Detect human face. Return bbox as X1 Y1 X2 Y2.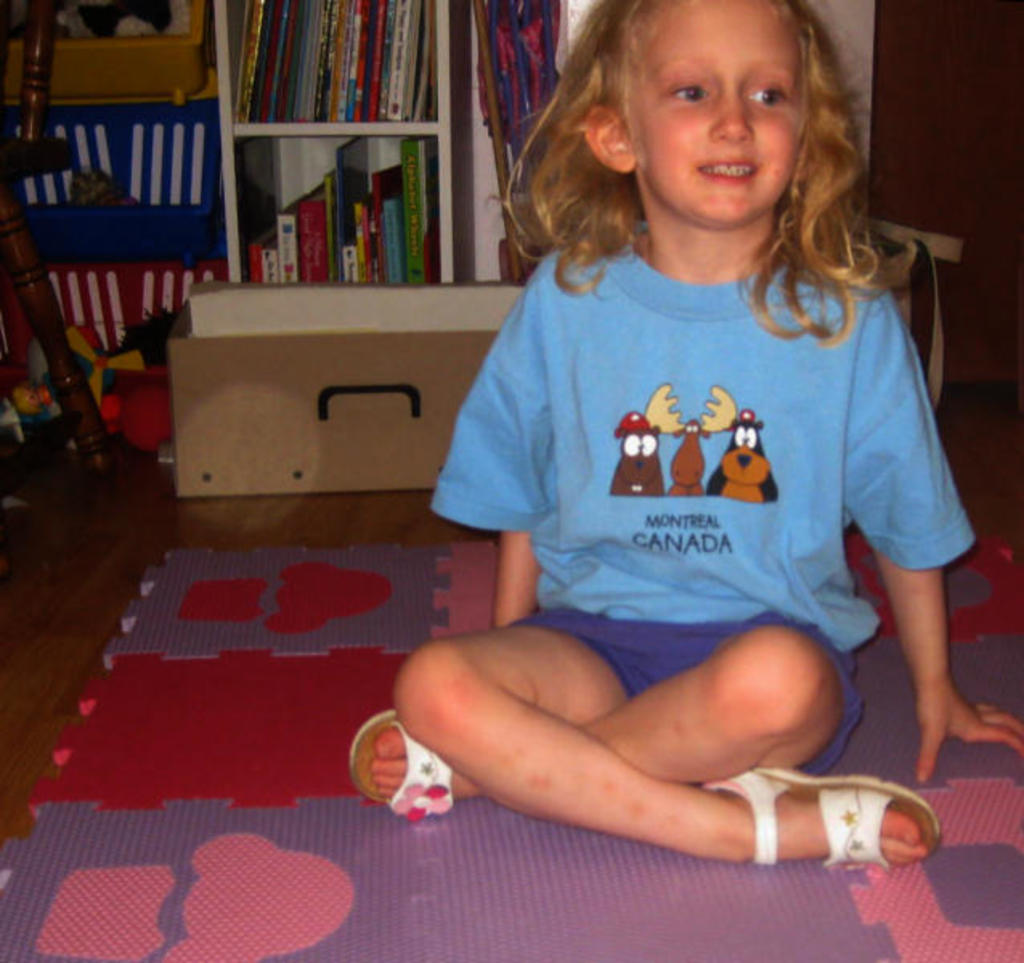
631 0 809 215.
